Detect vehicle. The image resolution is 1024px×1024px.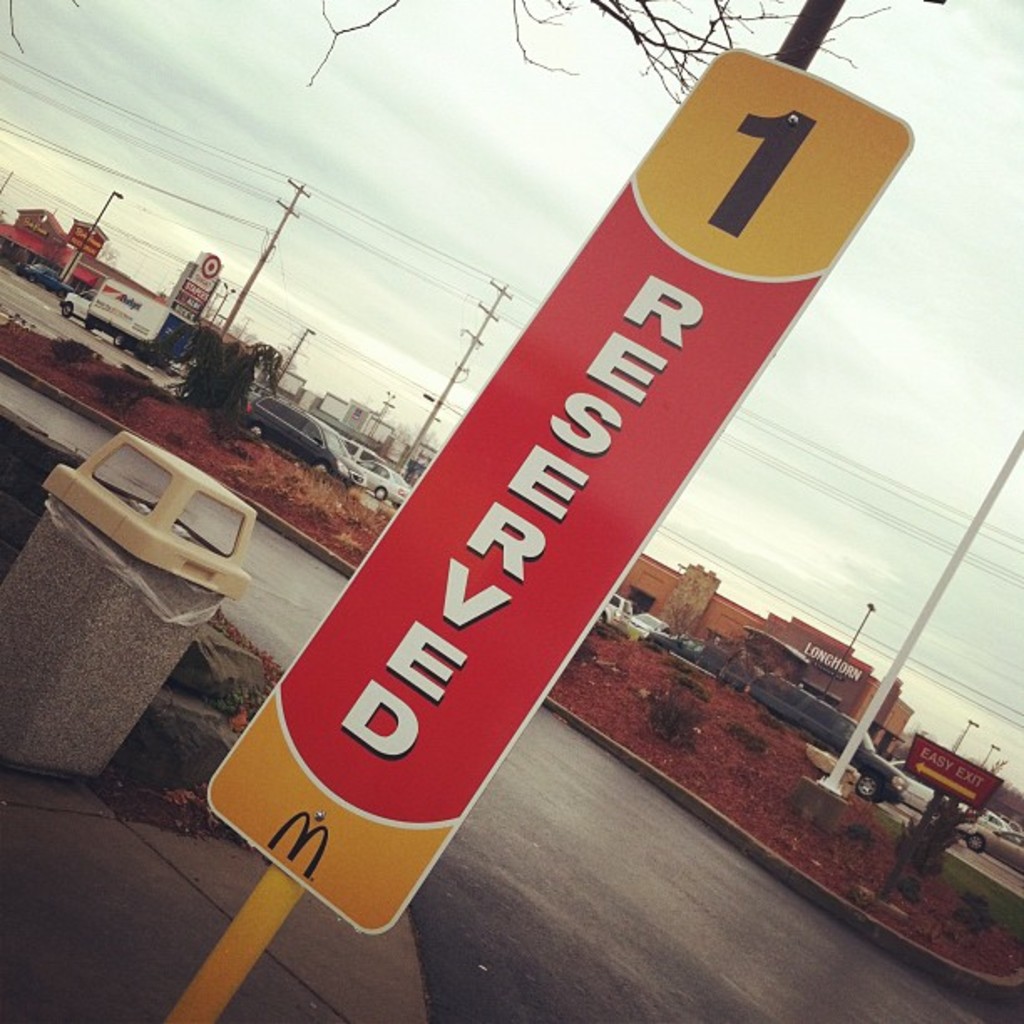
<box>49,281,204,351</box>.
